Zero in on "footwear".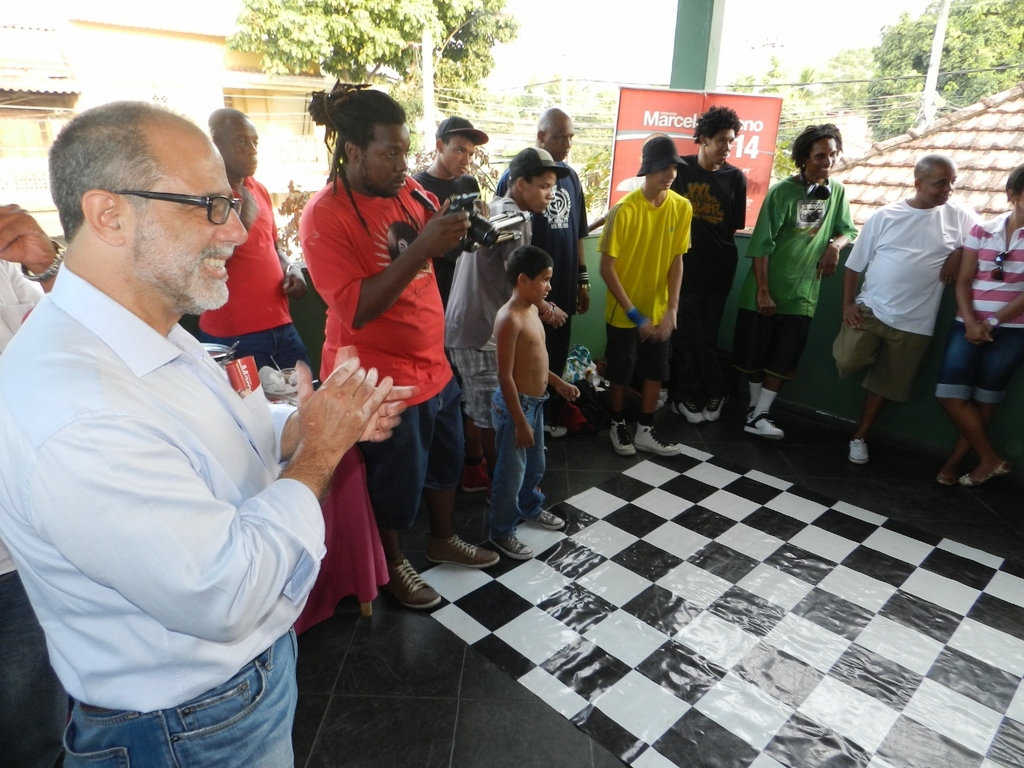
Zeroed in: bbox(746, 410, 786, 440).
